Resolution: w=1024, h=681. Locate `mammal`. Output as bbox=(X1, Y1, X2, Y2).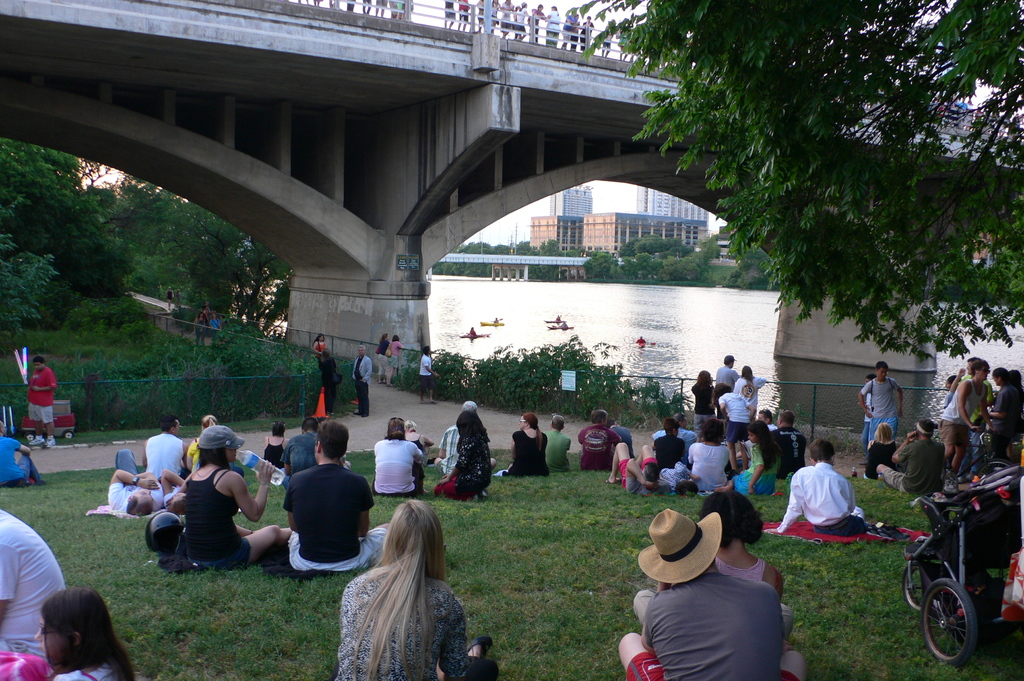
bbox=(165, 286, 173, 307).
